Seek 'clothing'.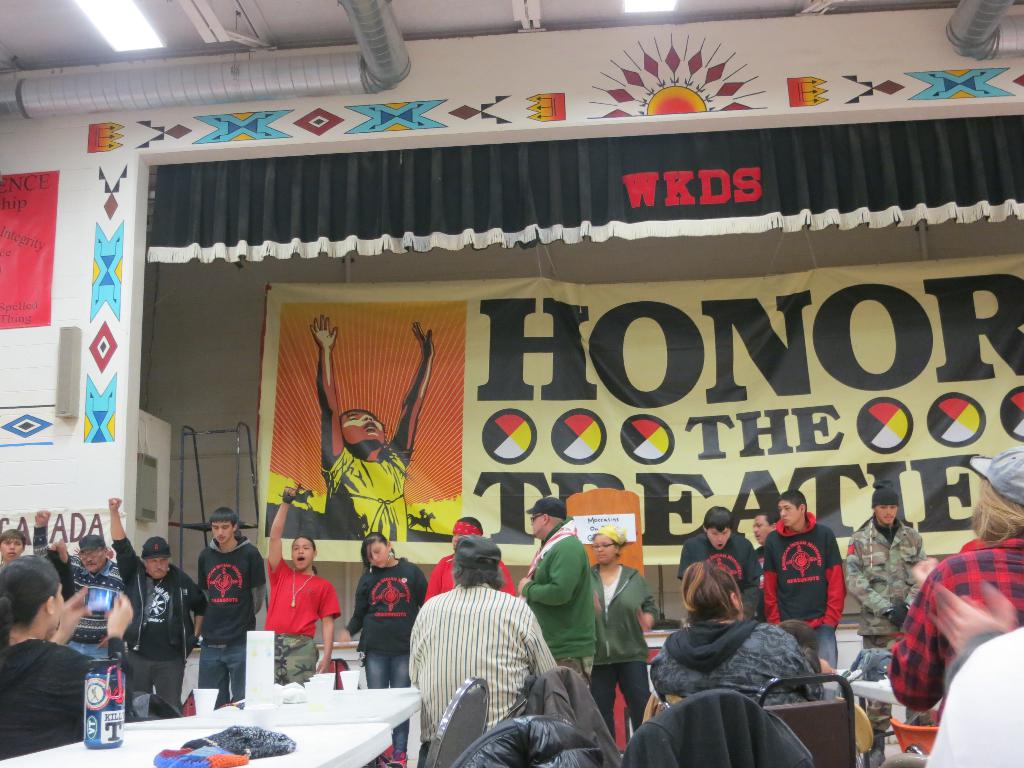
410 584 566 767.
